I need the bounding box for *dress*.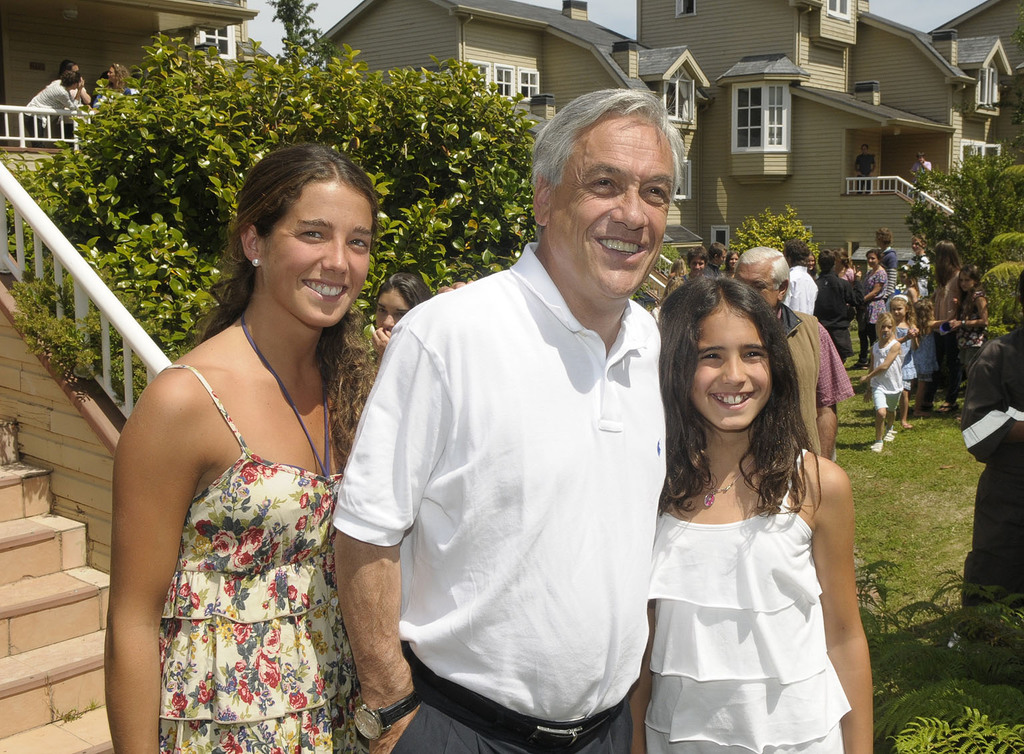
Here it is: (left=159, top=367, right=368, bottom=753).
